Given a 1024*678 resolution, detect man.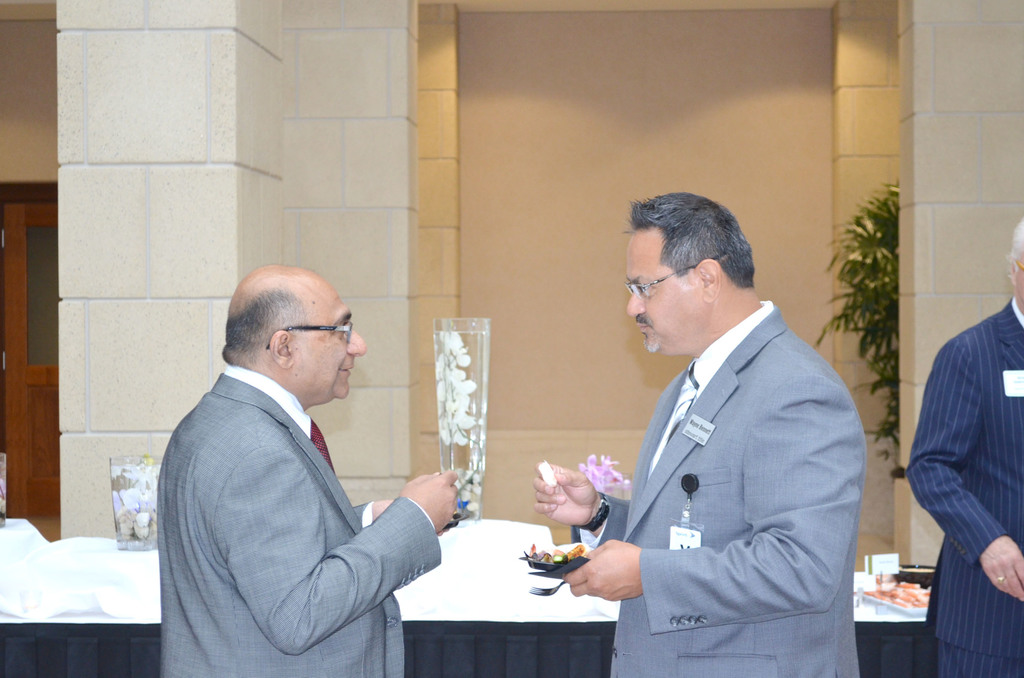
left=909, top=223, right=1023, bottom=677.
